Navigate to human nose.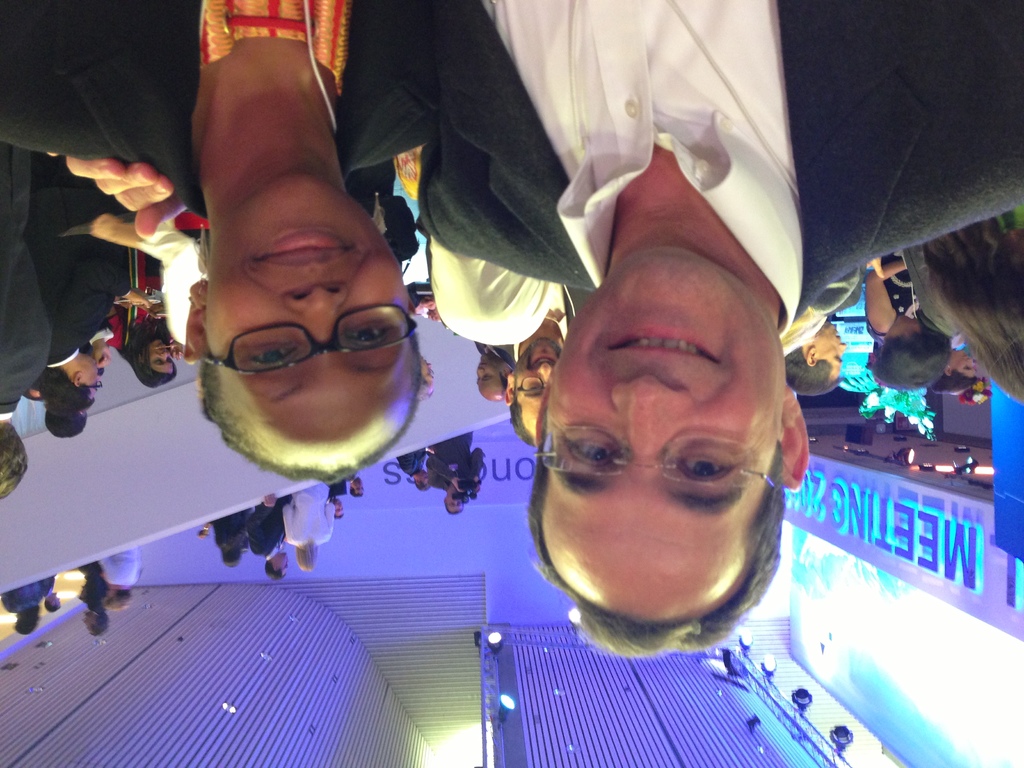
Navigation target: <box>284,284,346,352</box>.
